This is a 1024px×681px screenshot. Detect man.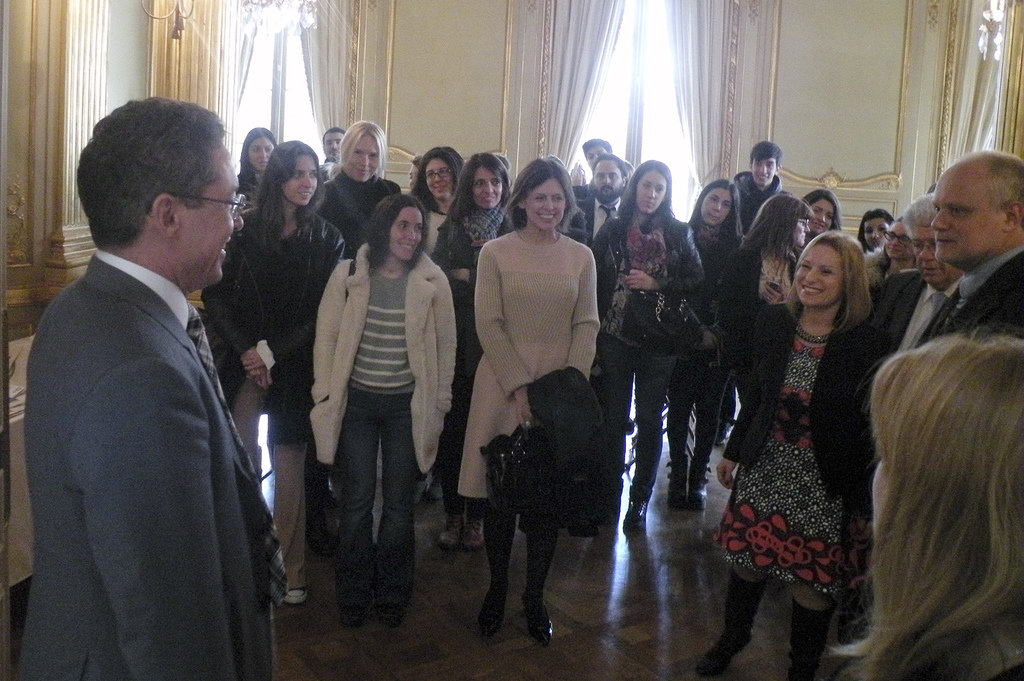
rect(863, 200, 961, 354).
